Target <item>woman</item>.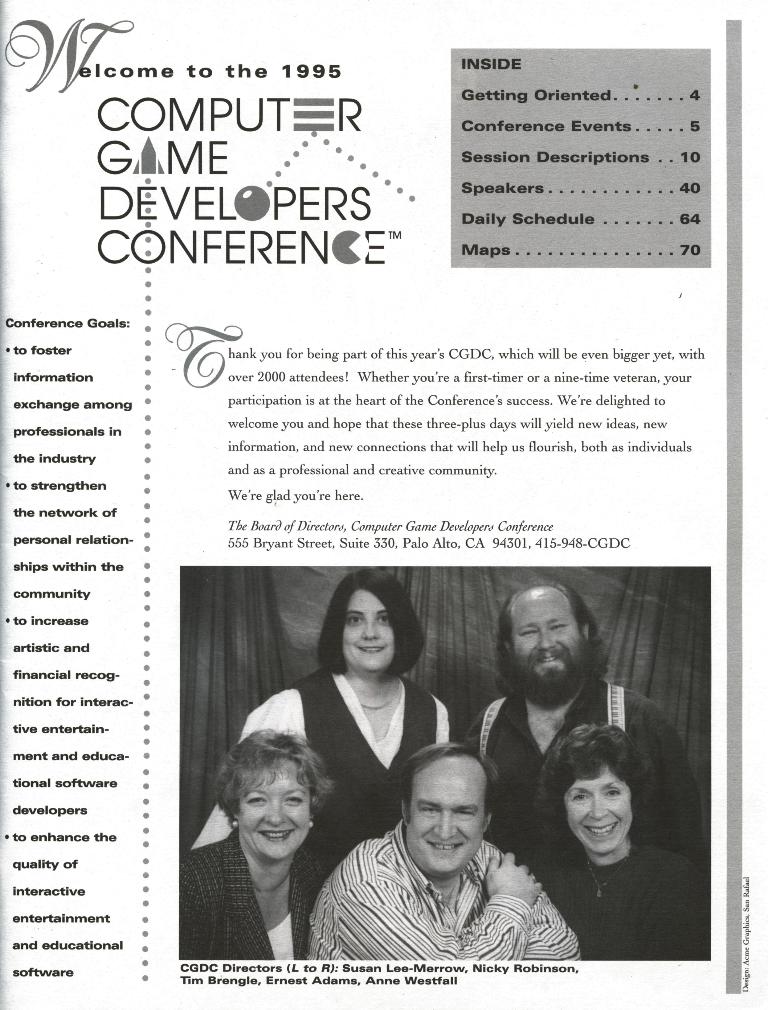
Target region: [516,730,716,965].
